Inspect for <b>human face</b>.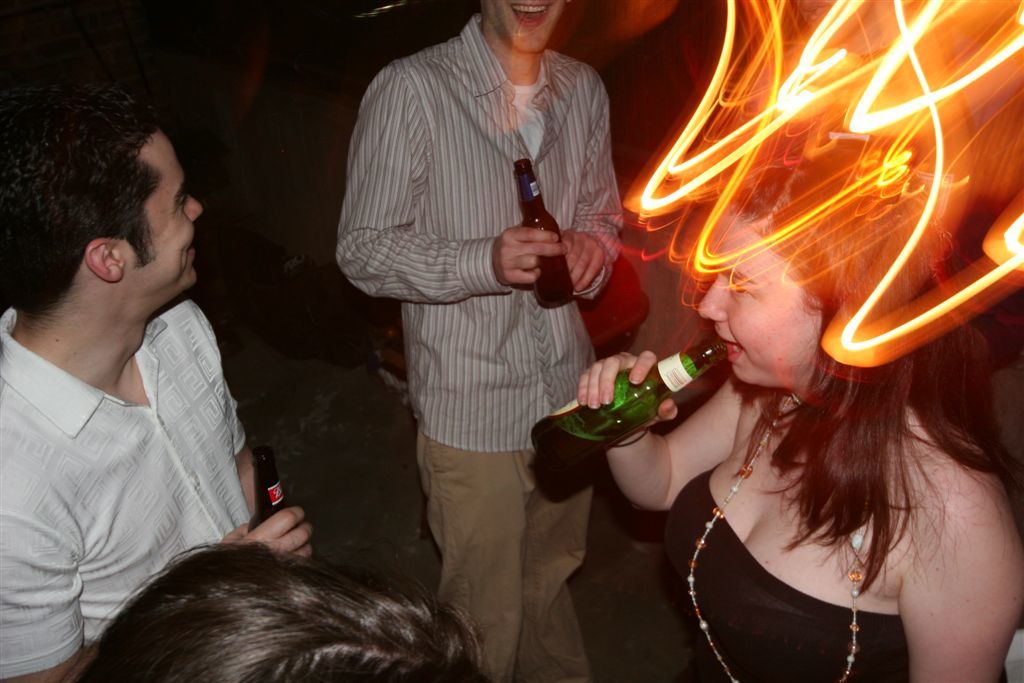
Inspection: box(124, 143, 202, 286).
